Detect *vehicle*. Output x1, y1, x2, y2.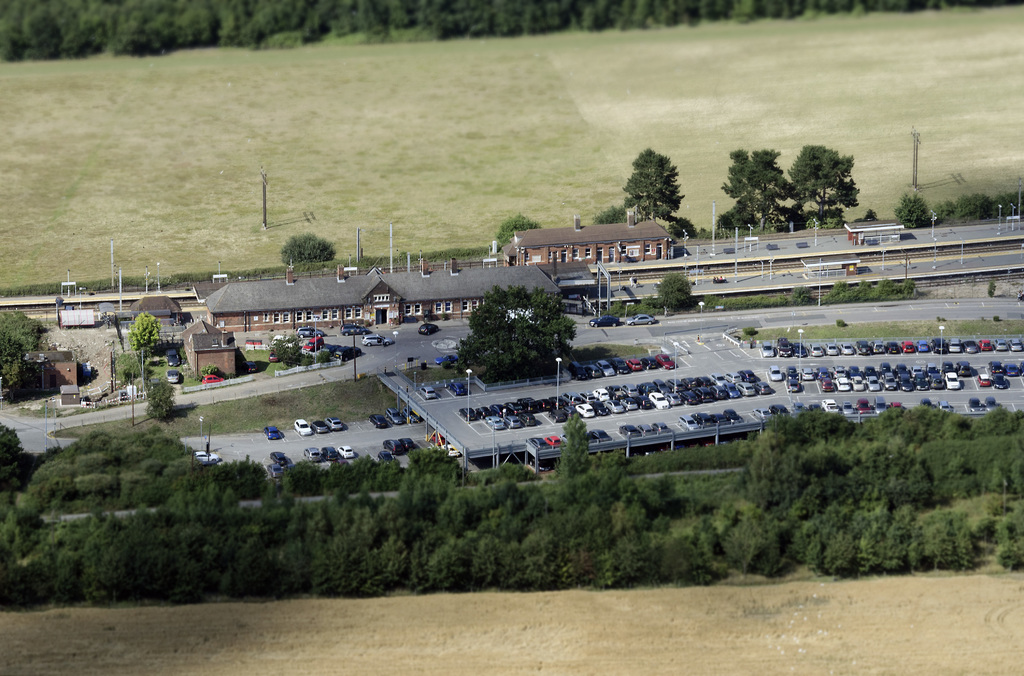
865, 377, 883, 393.
